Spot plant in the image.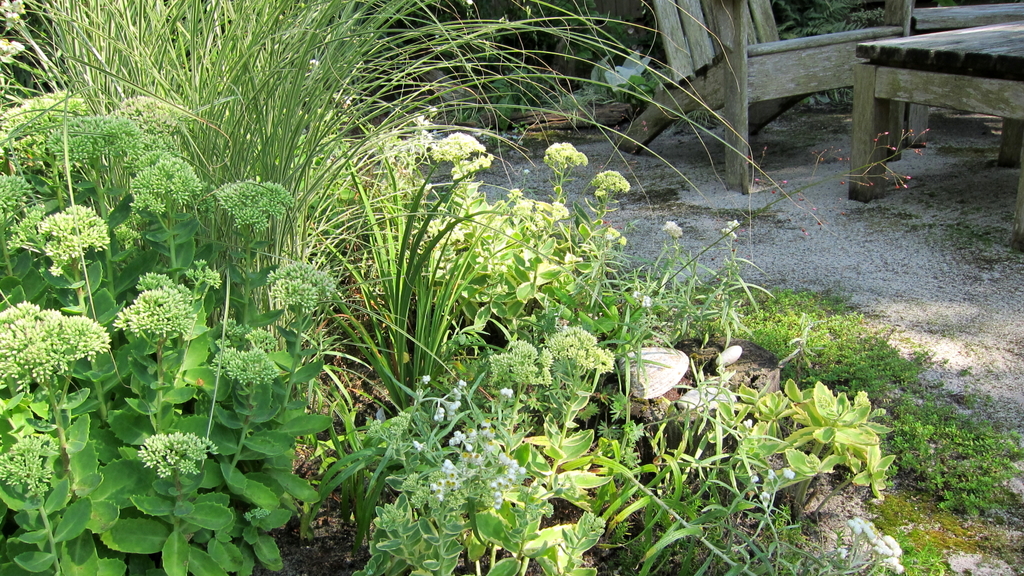
plant found at {"left": 2, "top": 93, "right": 340, "bottom": 575}.
